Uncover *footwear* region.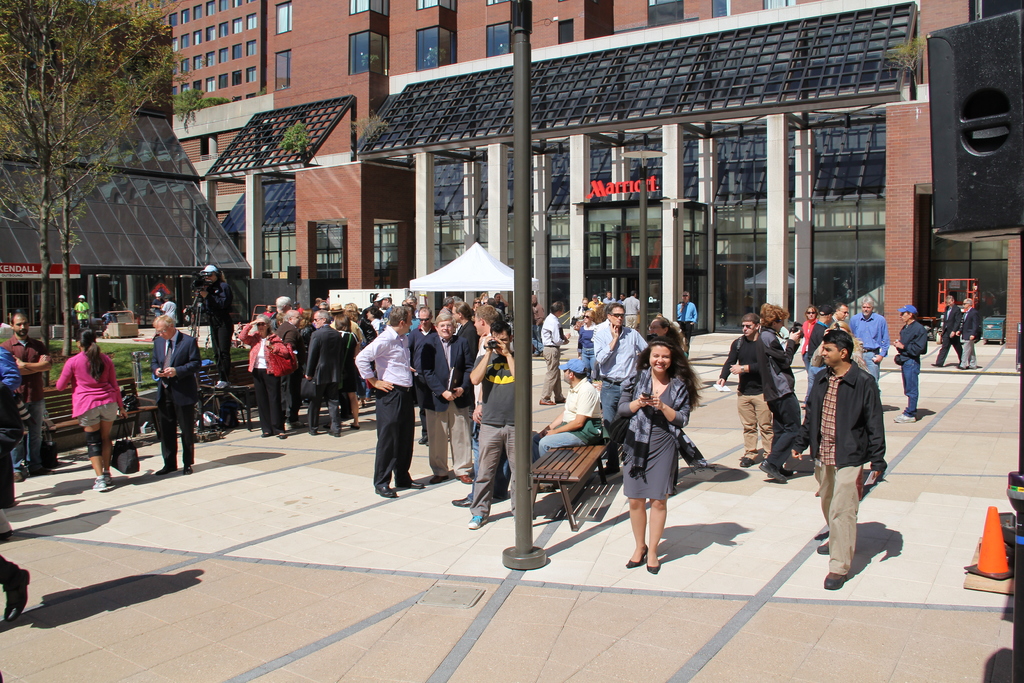
Uncovered: detection(758, 459, 786, 483).
